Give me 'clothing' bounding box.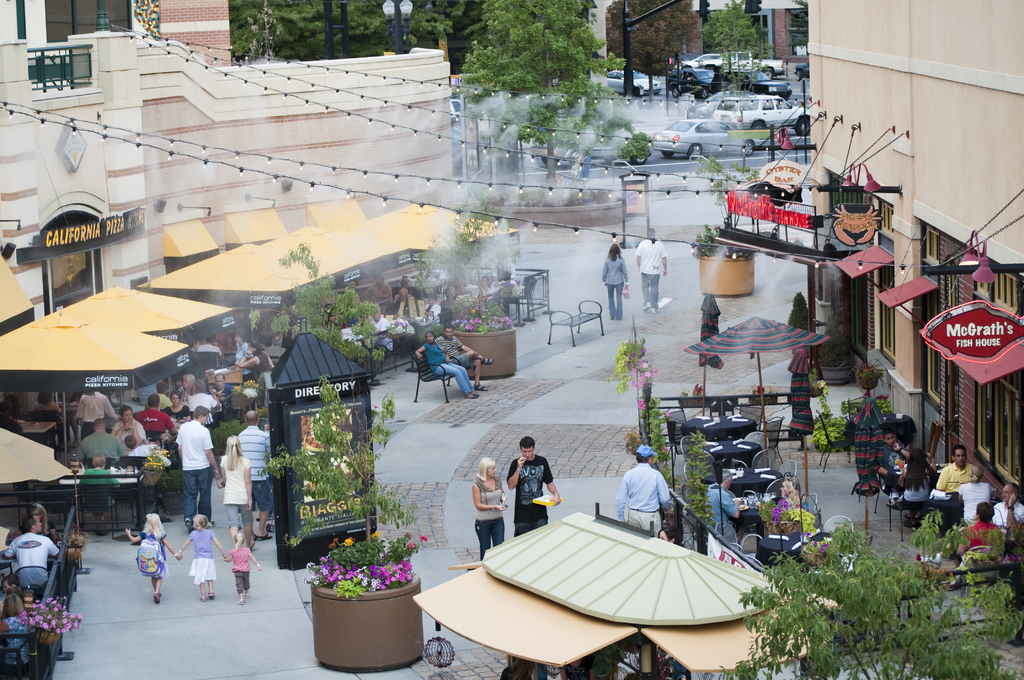
240, 424, 273, 509.
